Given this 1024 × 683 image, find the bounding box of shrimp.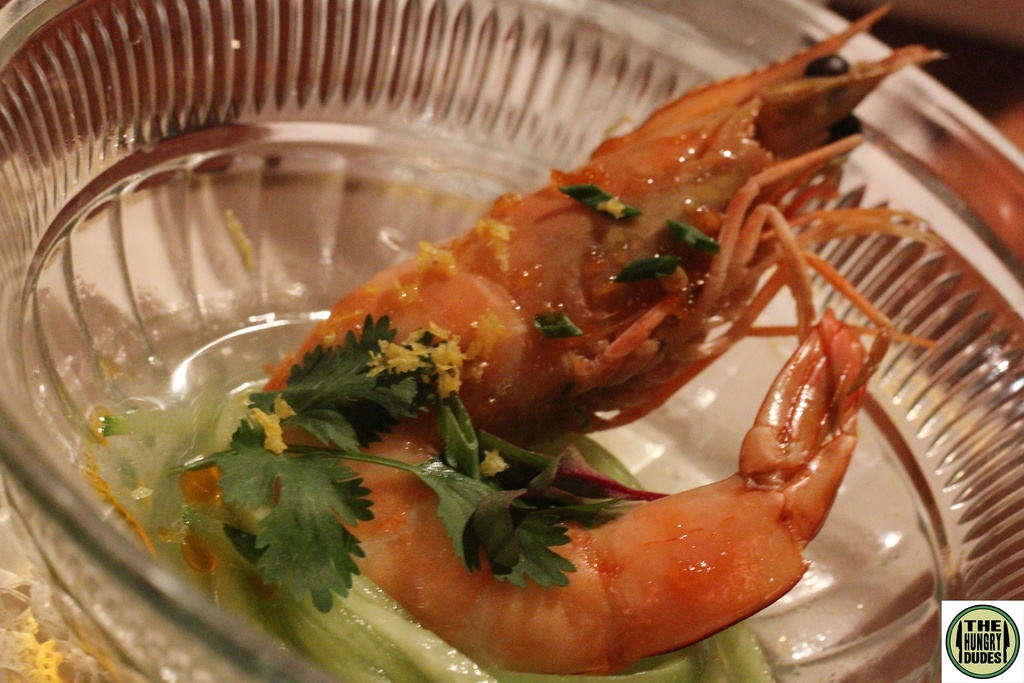
l=264, t=315, r=942, b=673.
